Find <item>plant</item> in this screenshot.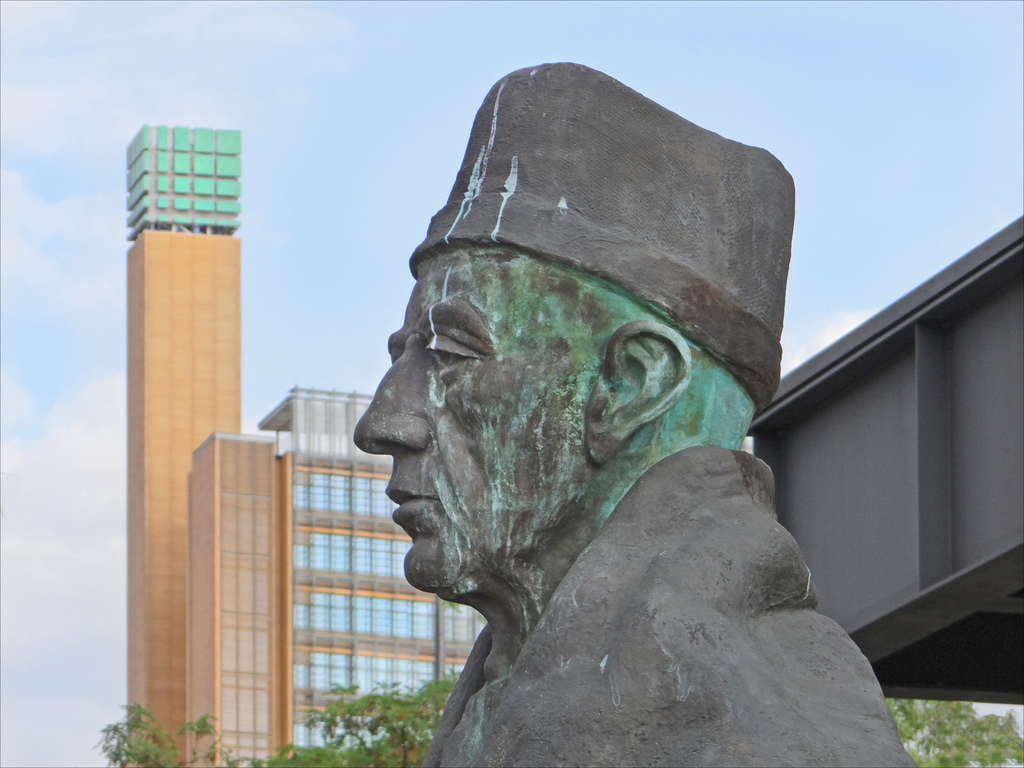
The bounding box for <item>plant</item> is left=80, top=697, right=262, bottom=767.
